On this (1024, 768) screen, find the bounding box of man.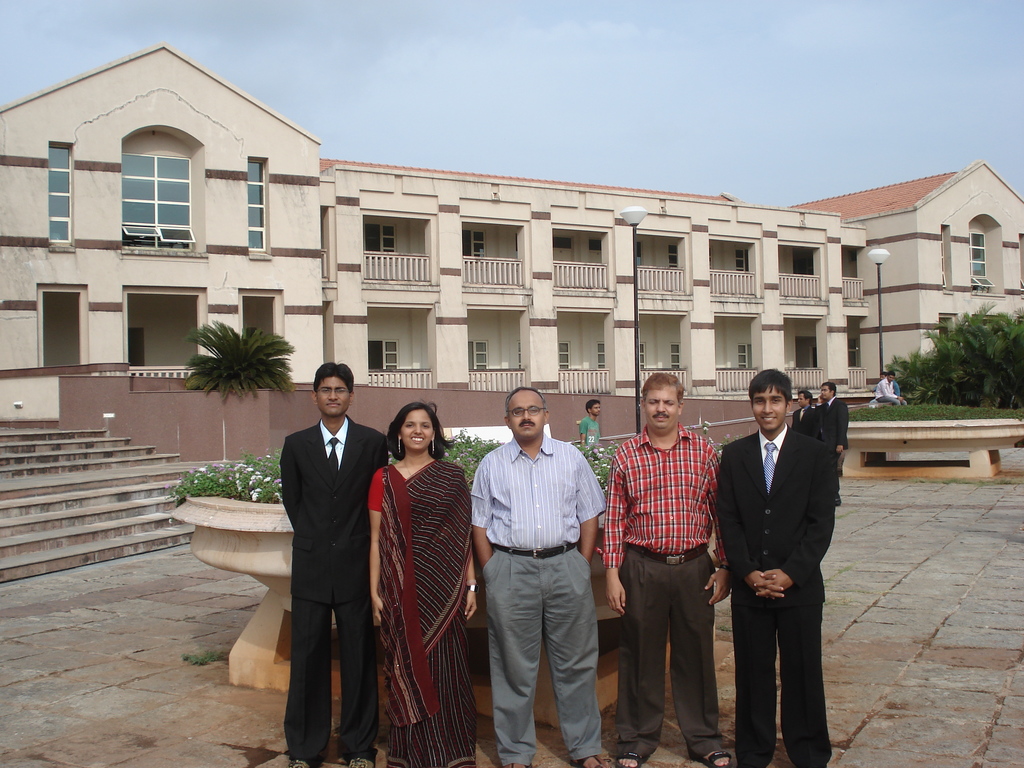
Bounding box: bbox(791, 388, 820, 439).
